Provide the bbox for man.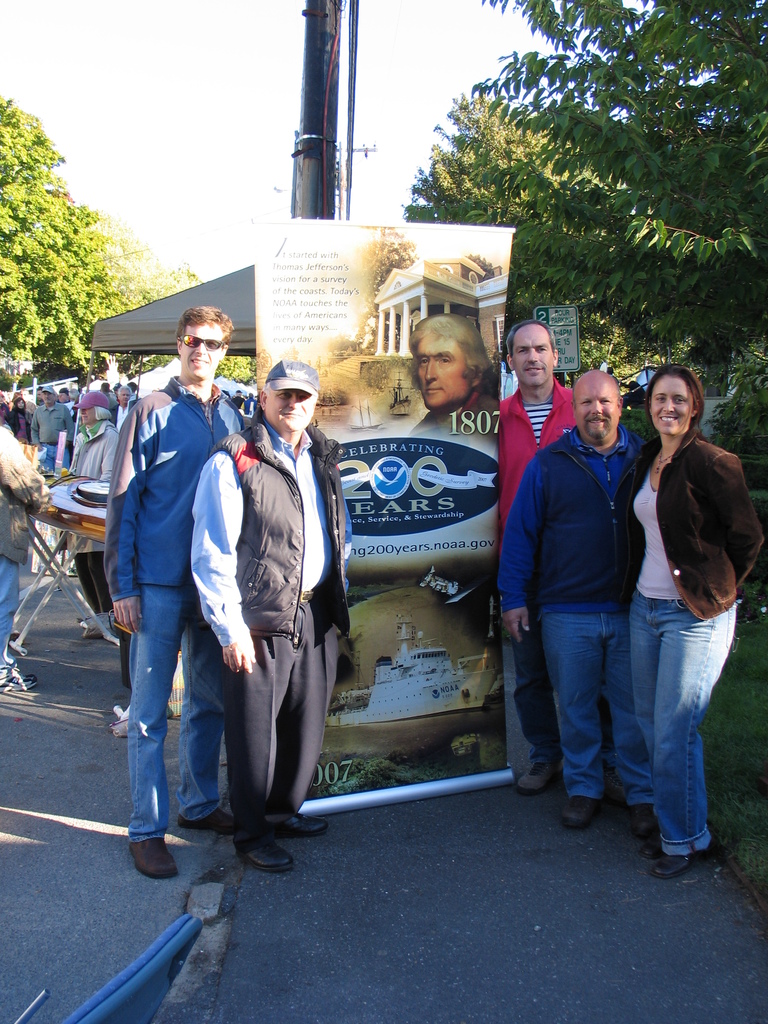
bbox=(492, 324, 569, 796).
